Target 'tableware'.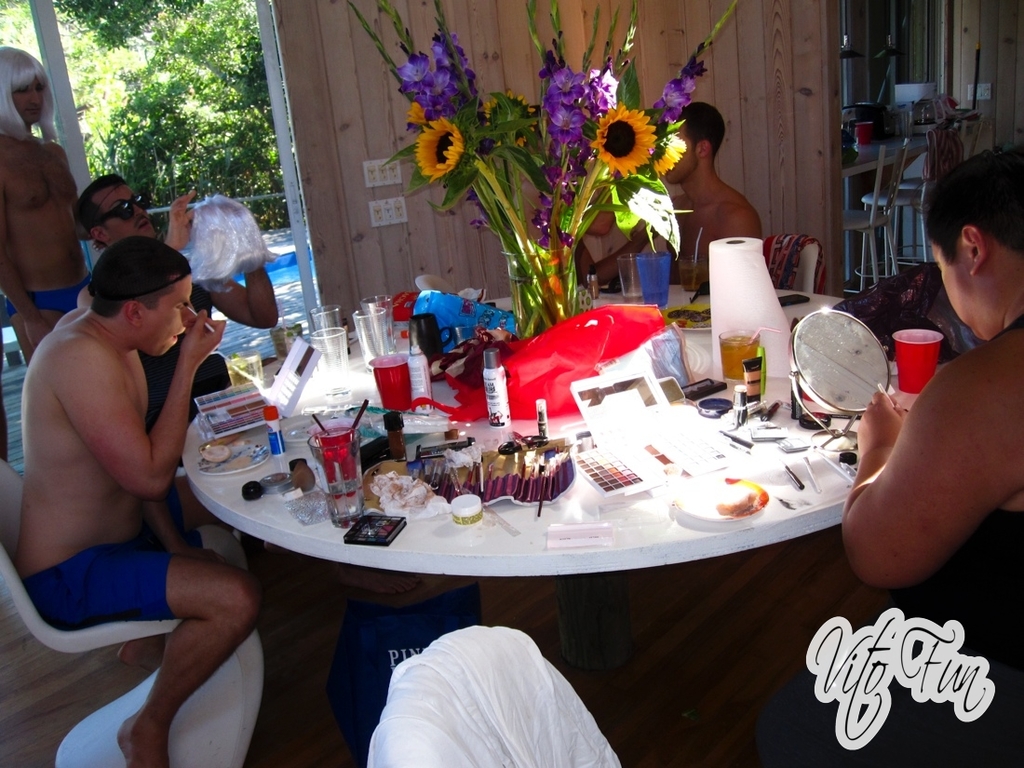
Target region: 261/295/948/543.
